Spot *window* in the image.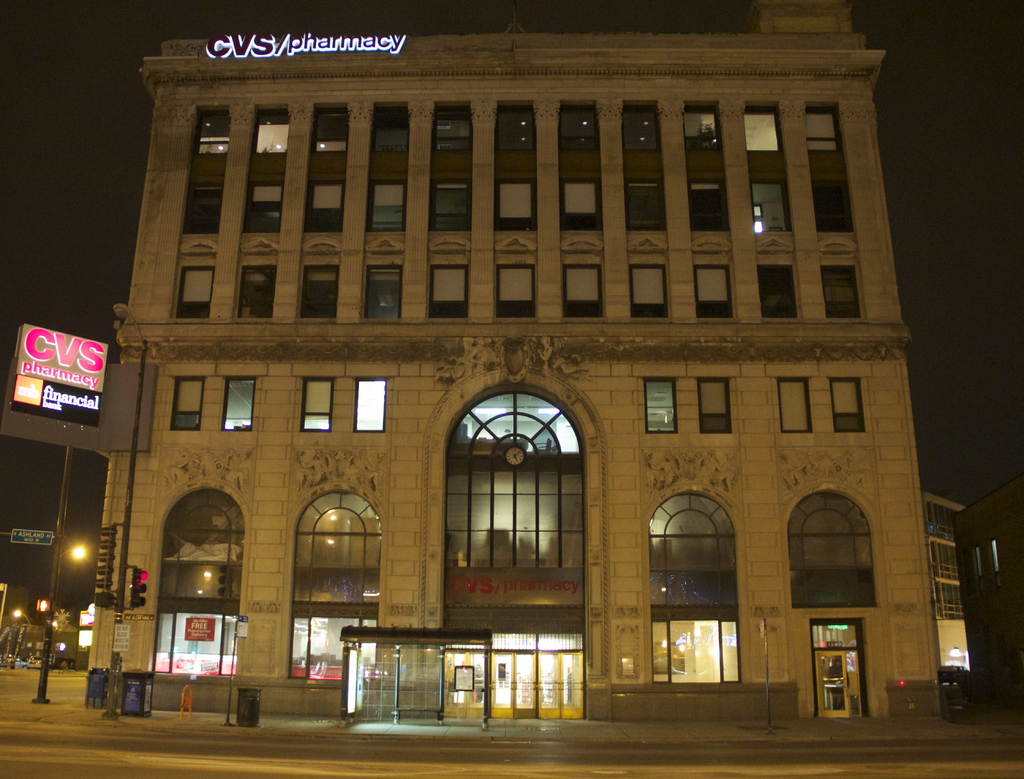
*window* found at bbox(146, 483, 244, 675).
